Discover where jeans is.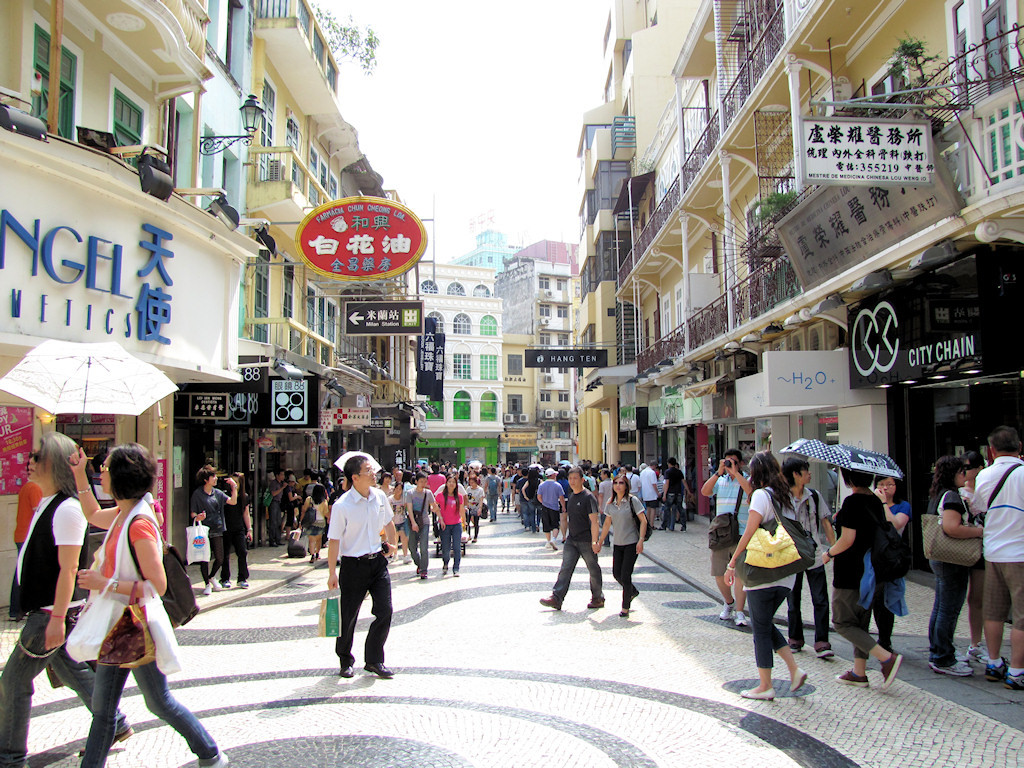
Discovered at Rect(491, 495, 500, 521).
